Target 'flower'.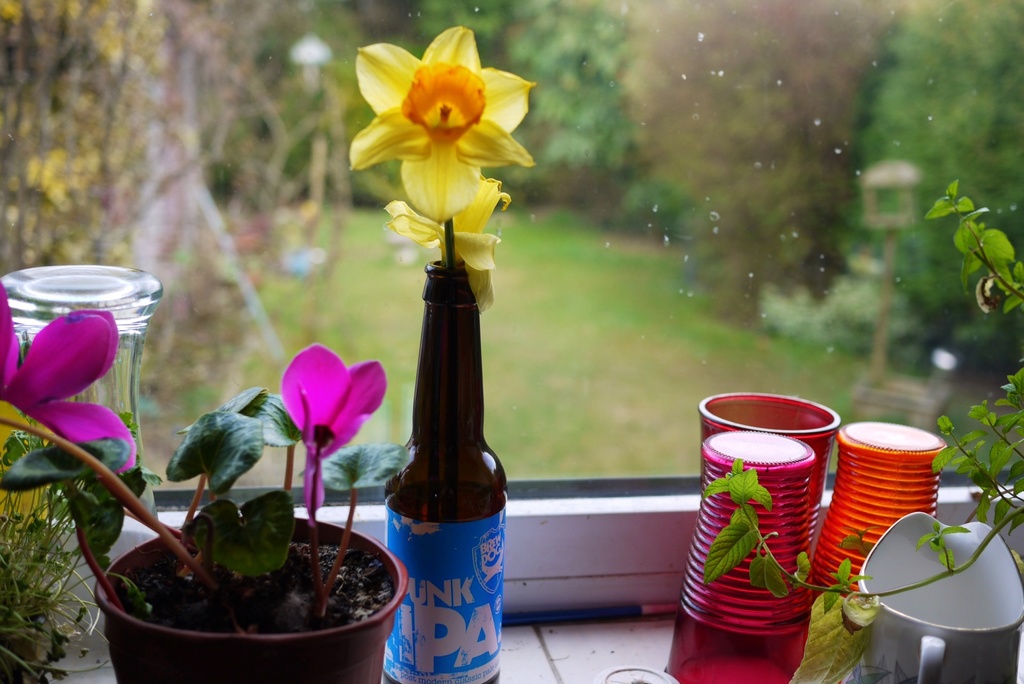
Target region: left=339, top=15, right=534, bottom=216.
